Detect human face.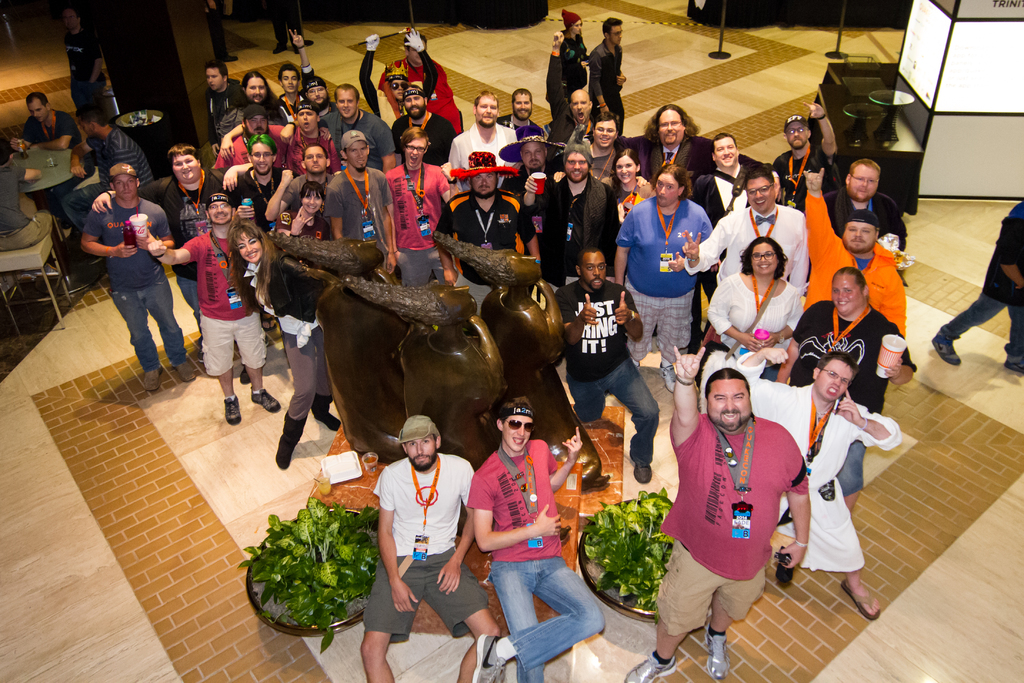
Detected at 521,141,546,171.
